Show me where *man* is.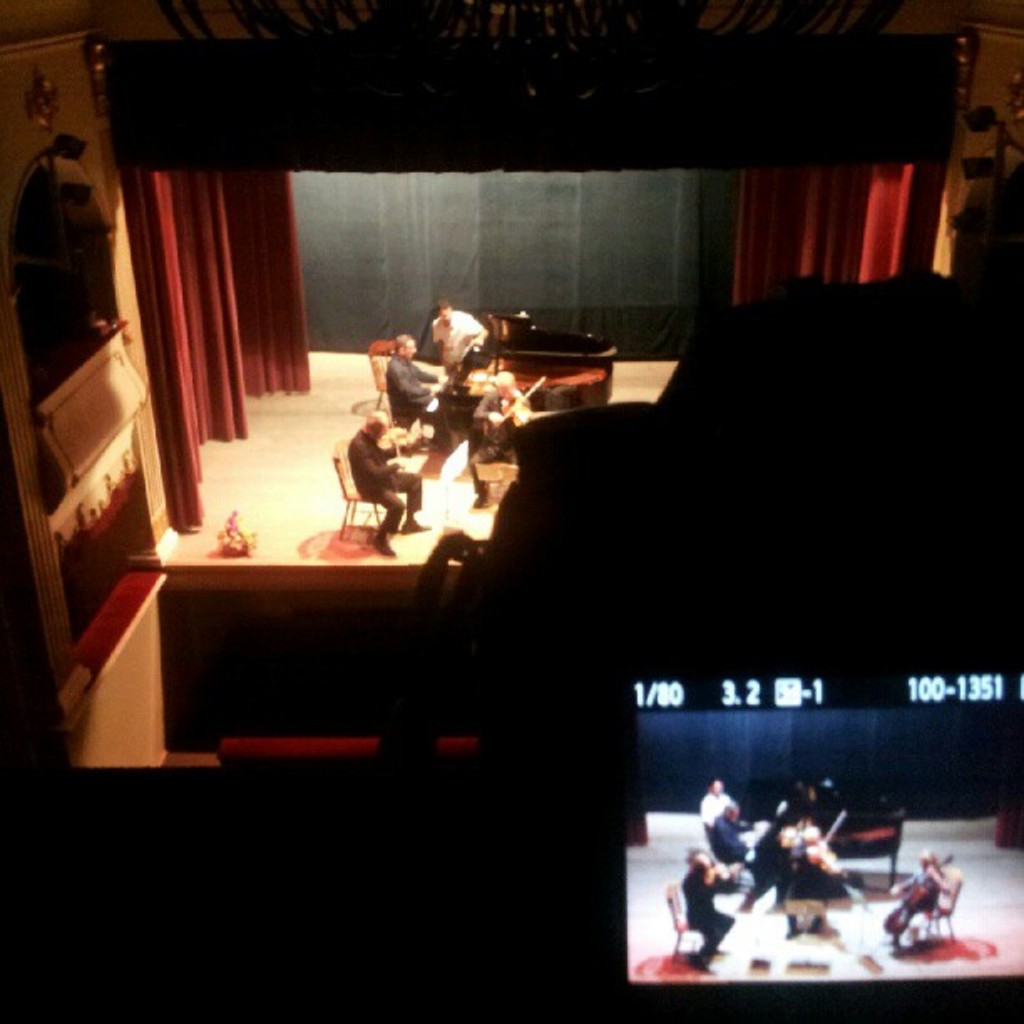
*man* is at <bbox>340, 408, 420, 556</bbox>.
